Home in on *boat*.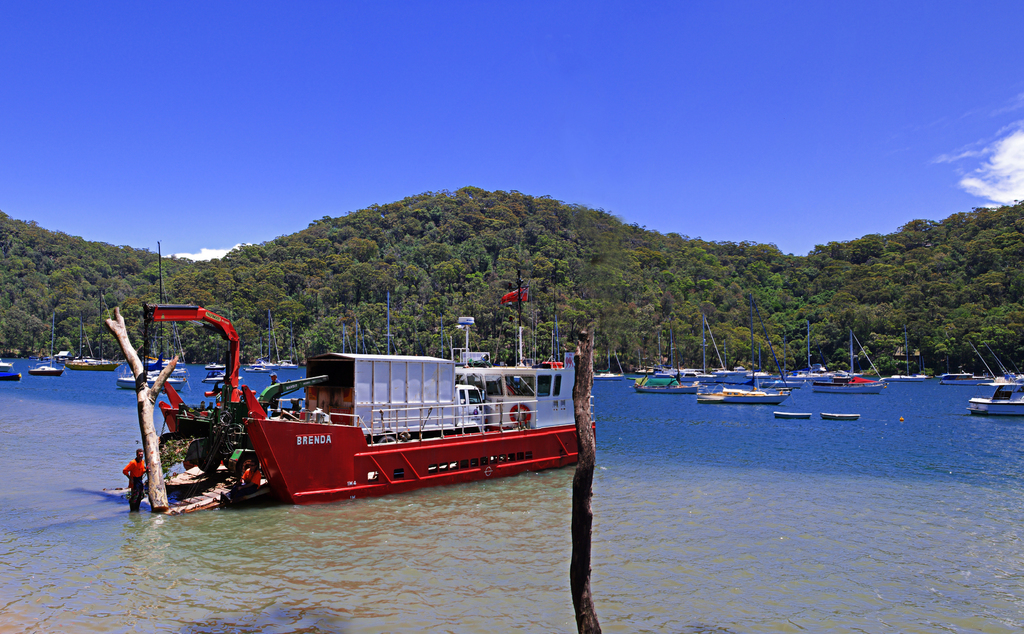
Homed in at 117, 372, 188, 388.
